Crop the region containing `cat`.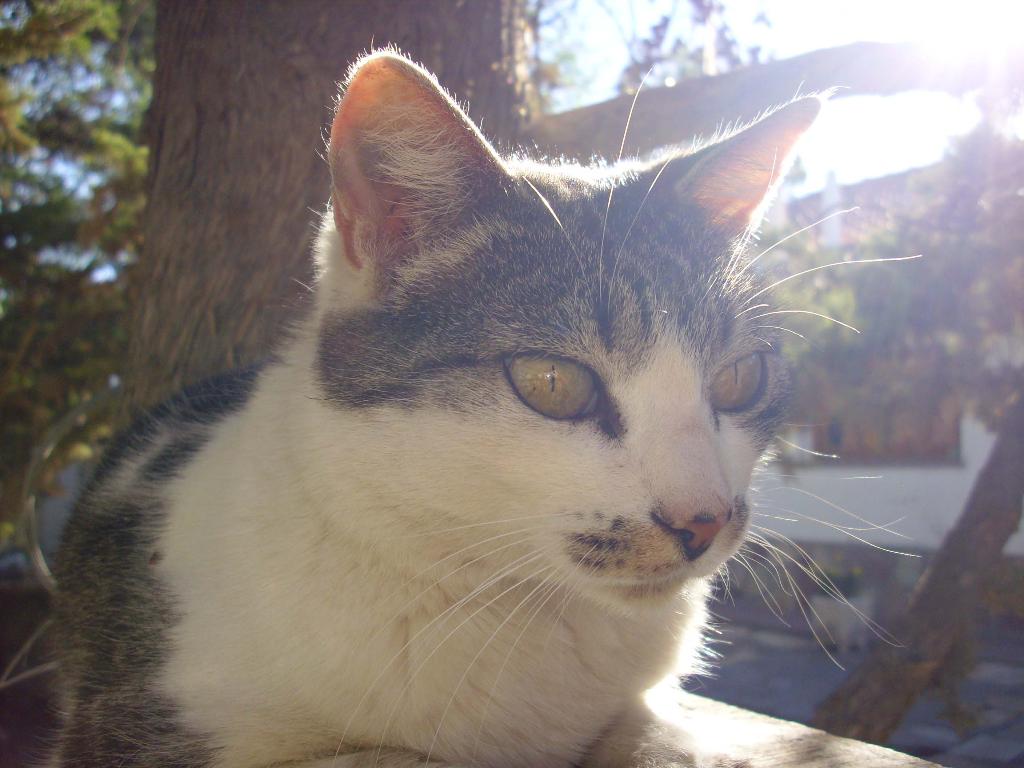
Crop region: (x1=28, y1=35, x2=924, y2=767).
